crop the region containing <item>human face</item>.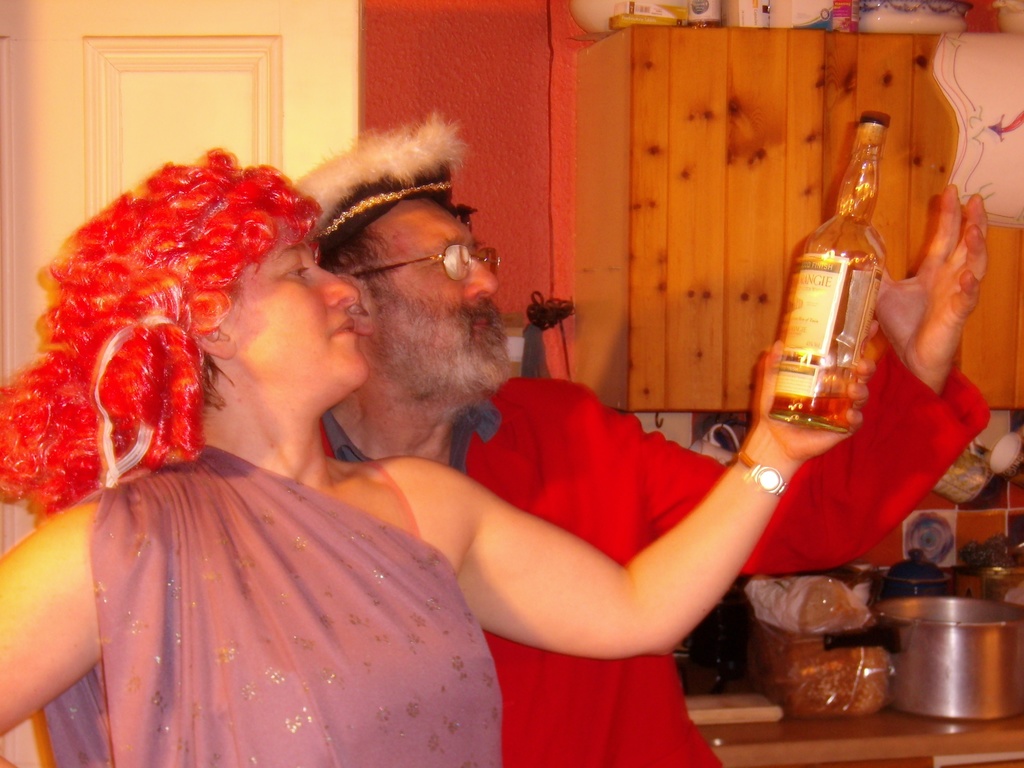
Crop region: [left=234, top=239, right=369, bottom=381].
